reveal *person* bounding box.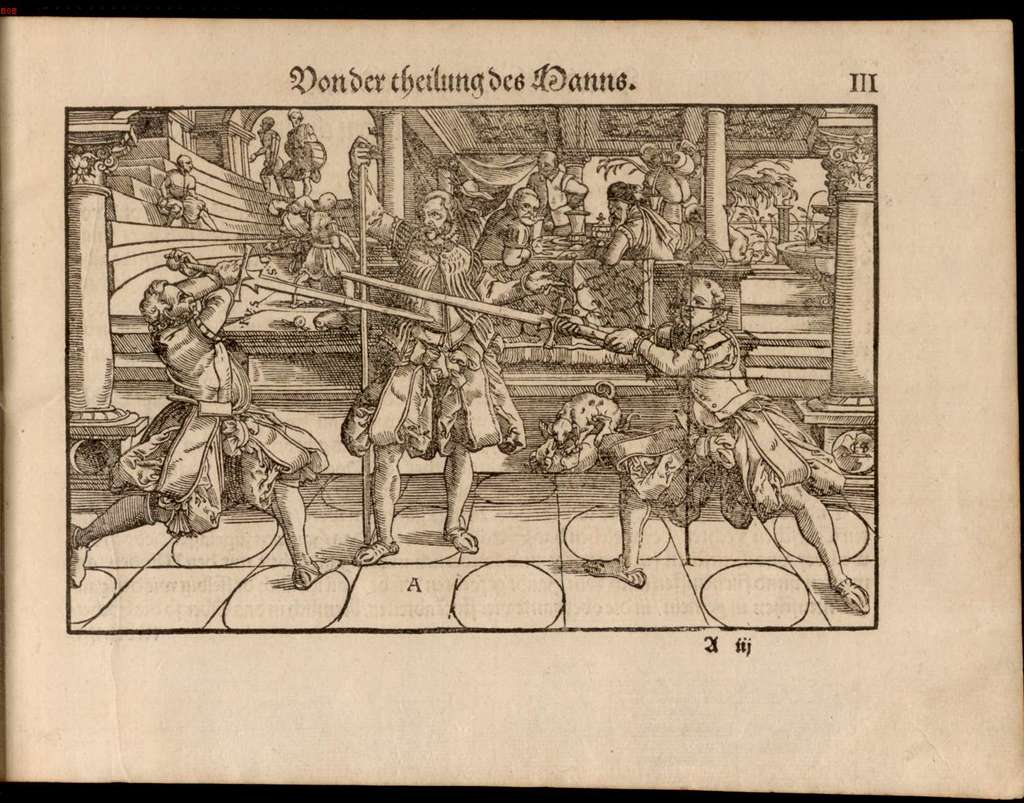
Revealed: <bbox>154, 154, 212, 233</bbox>.
